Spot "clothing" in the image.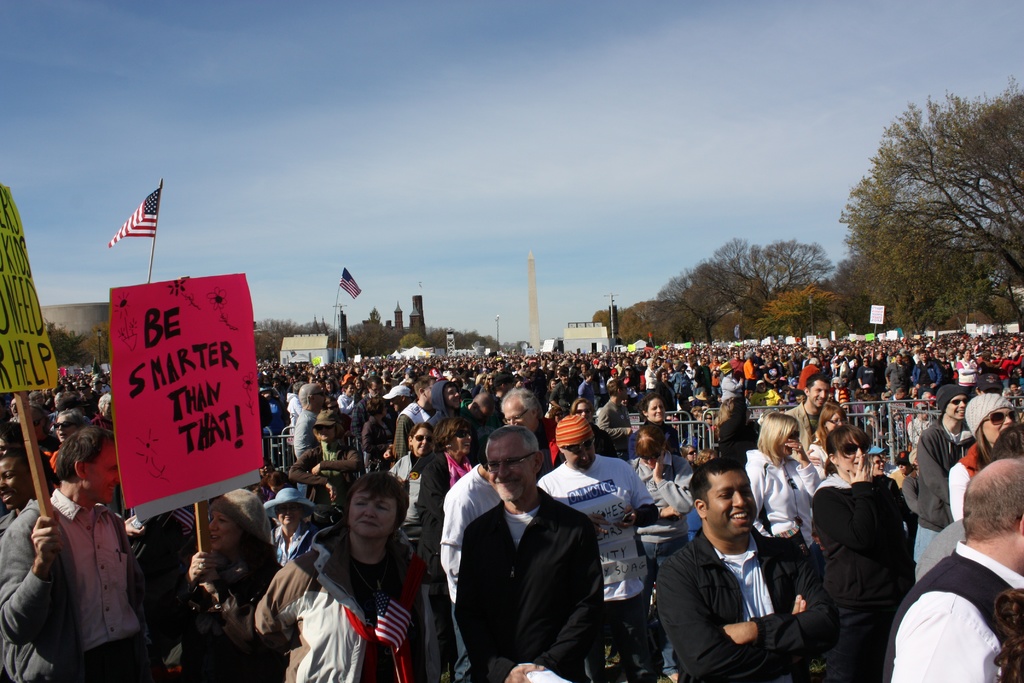
"clothing" found at 801 461 910 662.
